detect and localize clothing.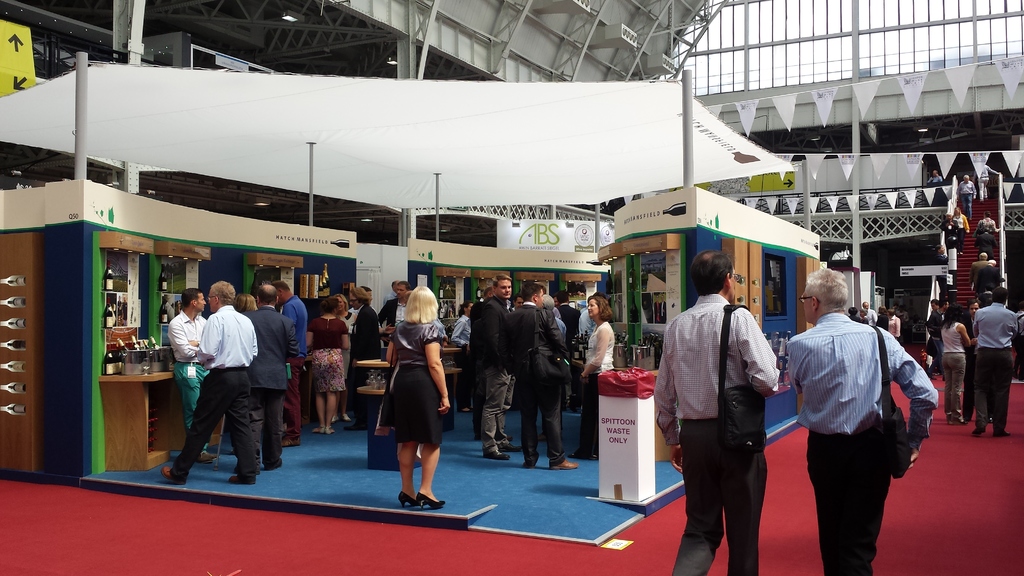
Localized at 307:316:351:394.
